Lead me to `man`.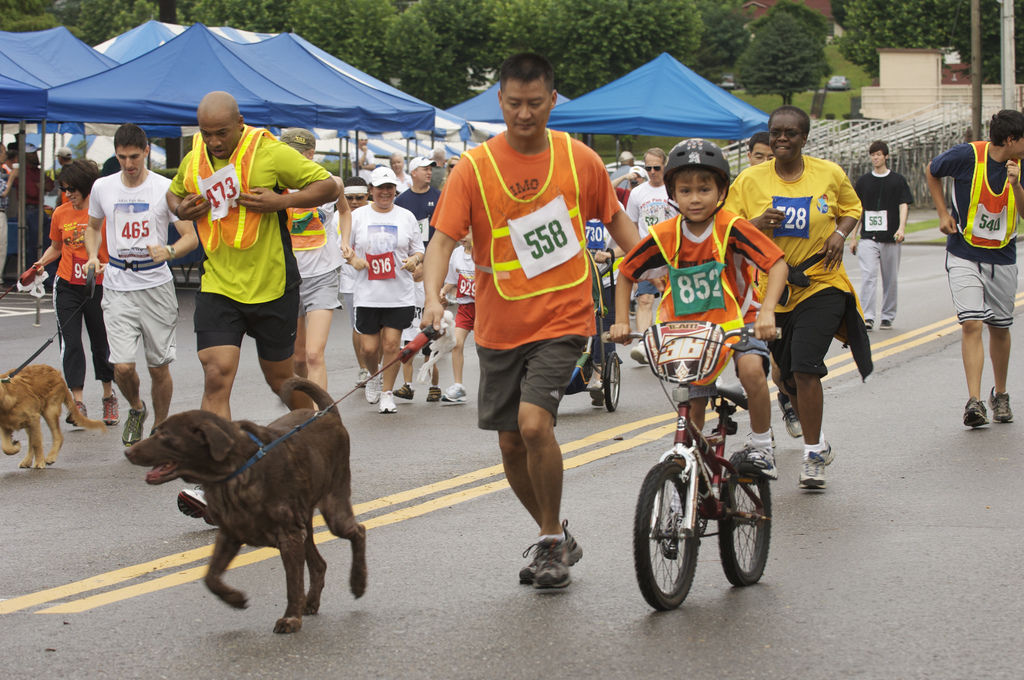
Lead to {"left": 84, "top": 124, "right": 203, "bottom": 457}.
